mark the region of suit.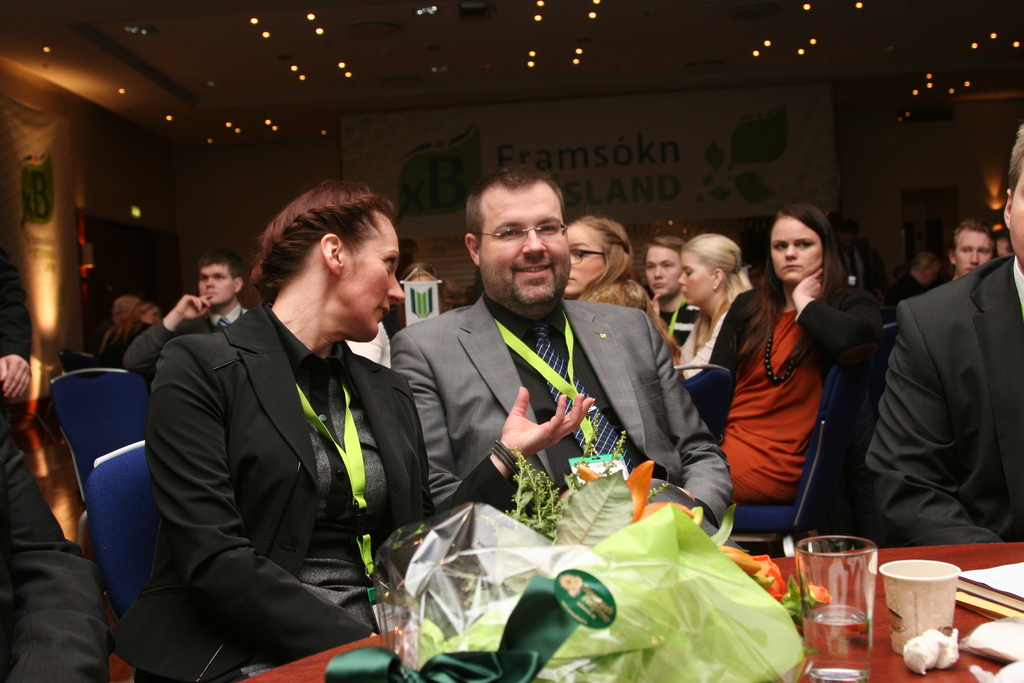
Region: left=390, top=291, right=740, bottom=547.
